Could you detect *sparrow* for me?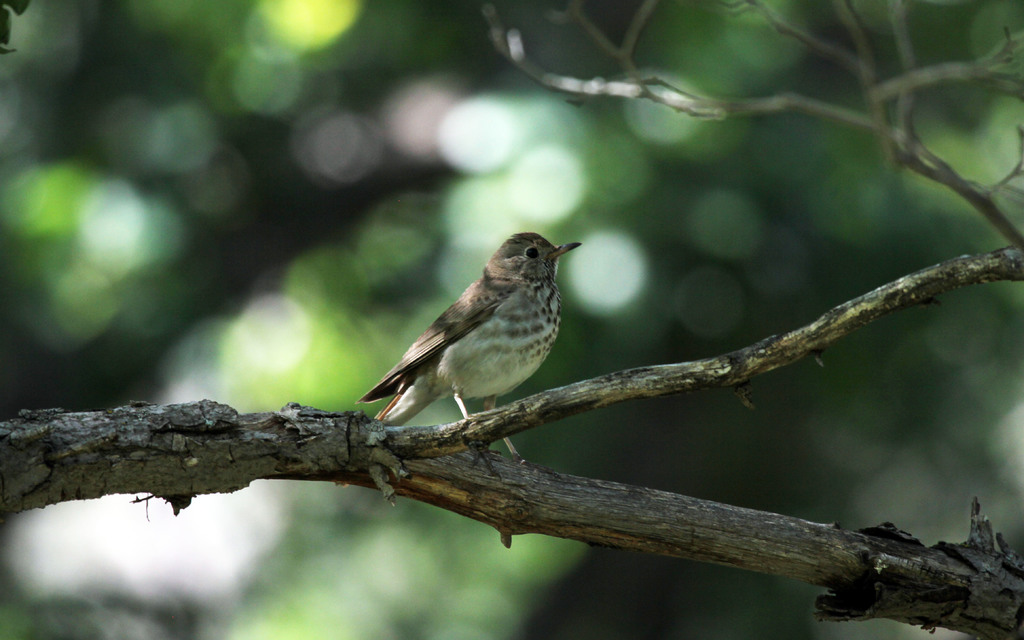
Detection result: (348,227,578,460).
